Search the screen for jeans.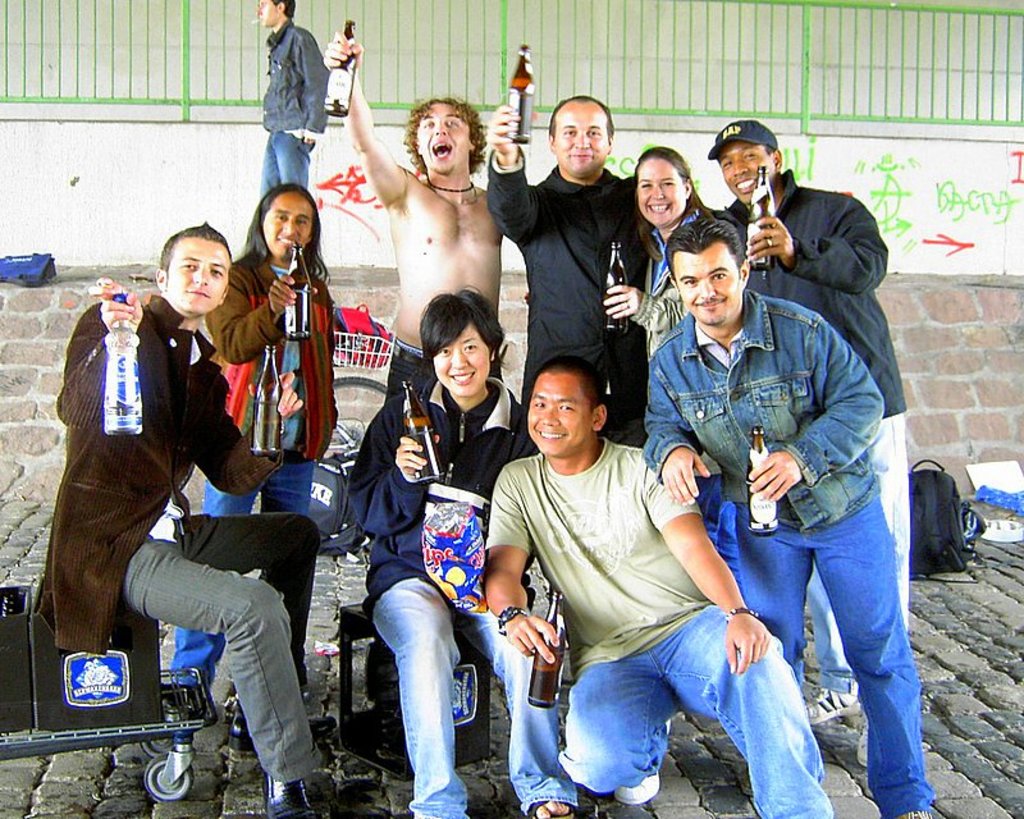
Found at box(123, 516, 325, 782).
